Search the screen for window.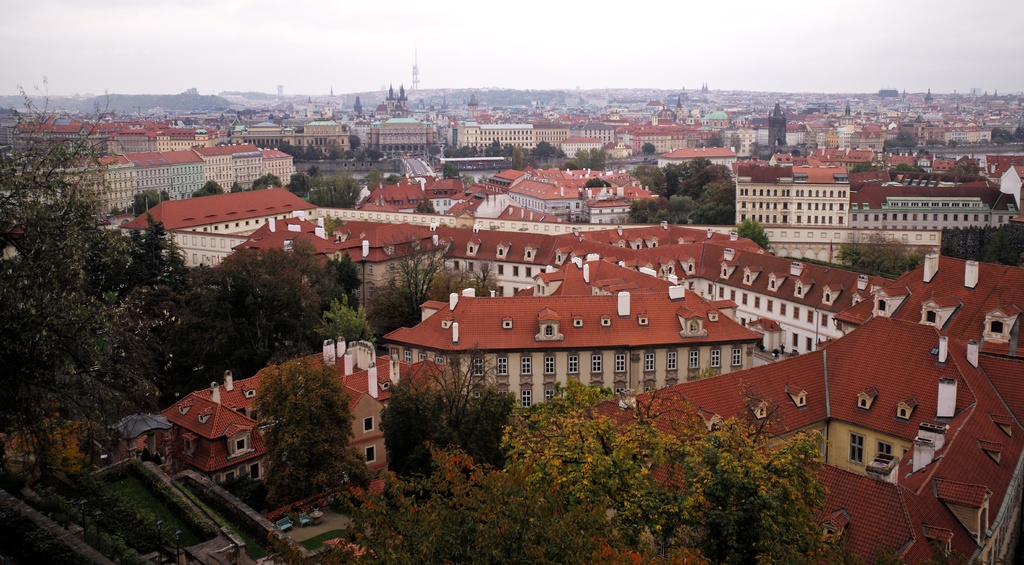
Found at {"x1": 847, "y1": 430, "x2": 866, "y2": 465}.
